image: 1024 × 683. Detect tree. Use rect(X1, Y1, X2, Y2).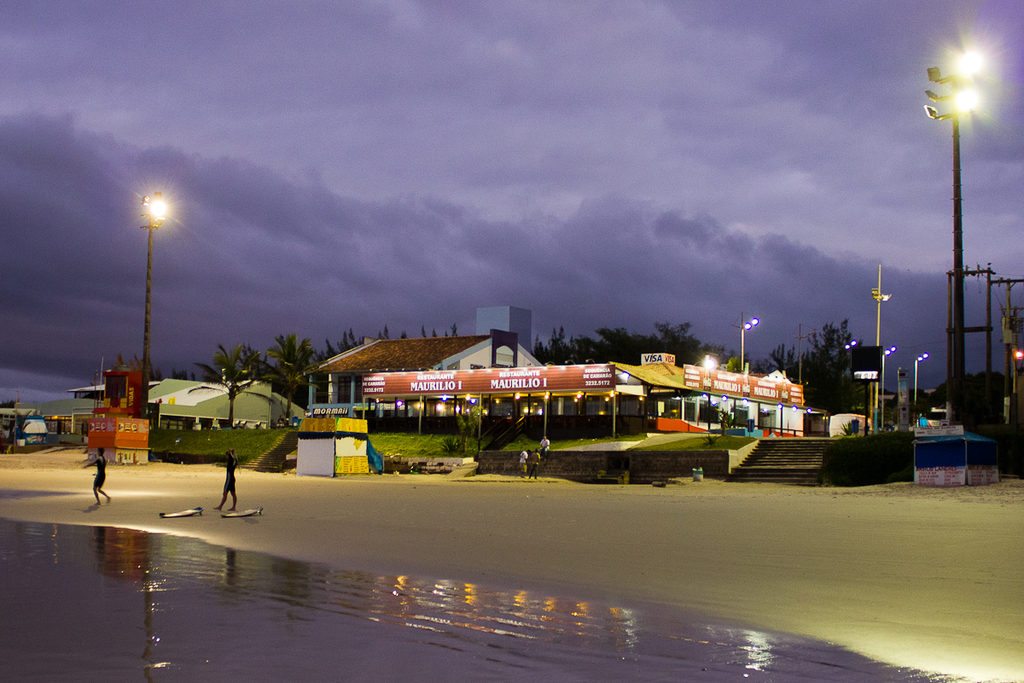
rect(570, 326, 599, 366).
